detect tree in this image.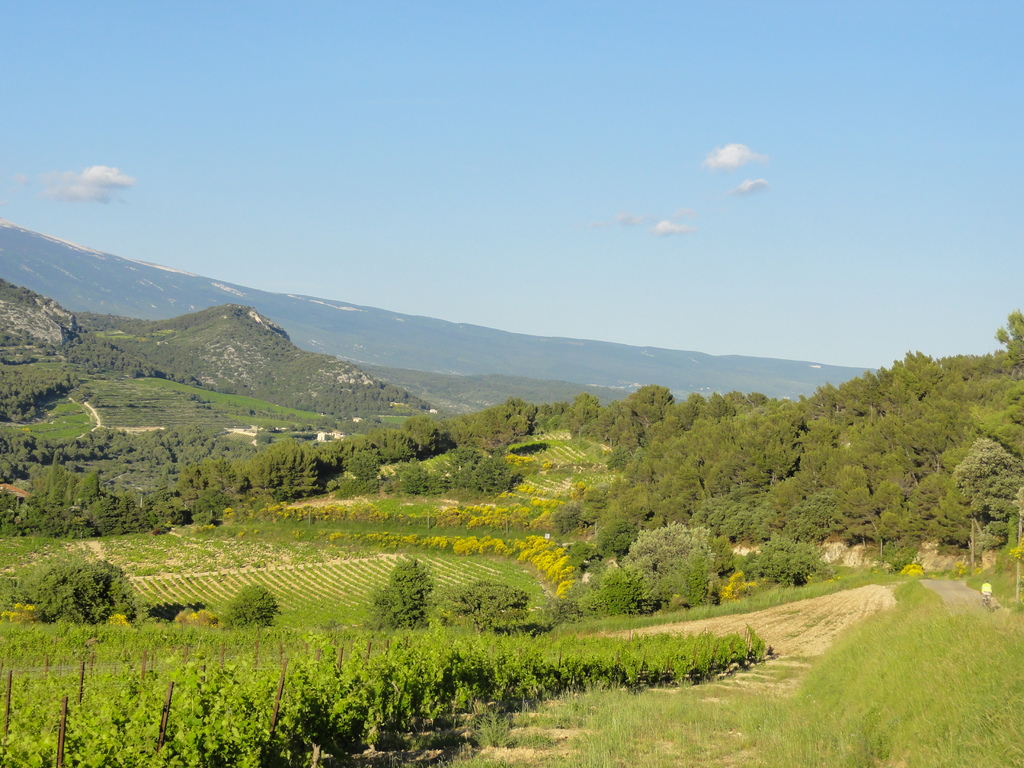
Detection: x1=444 y1=399 x2=519 y2=451.
